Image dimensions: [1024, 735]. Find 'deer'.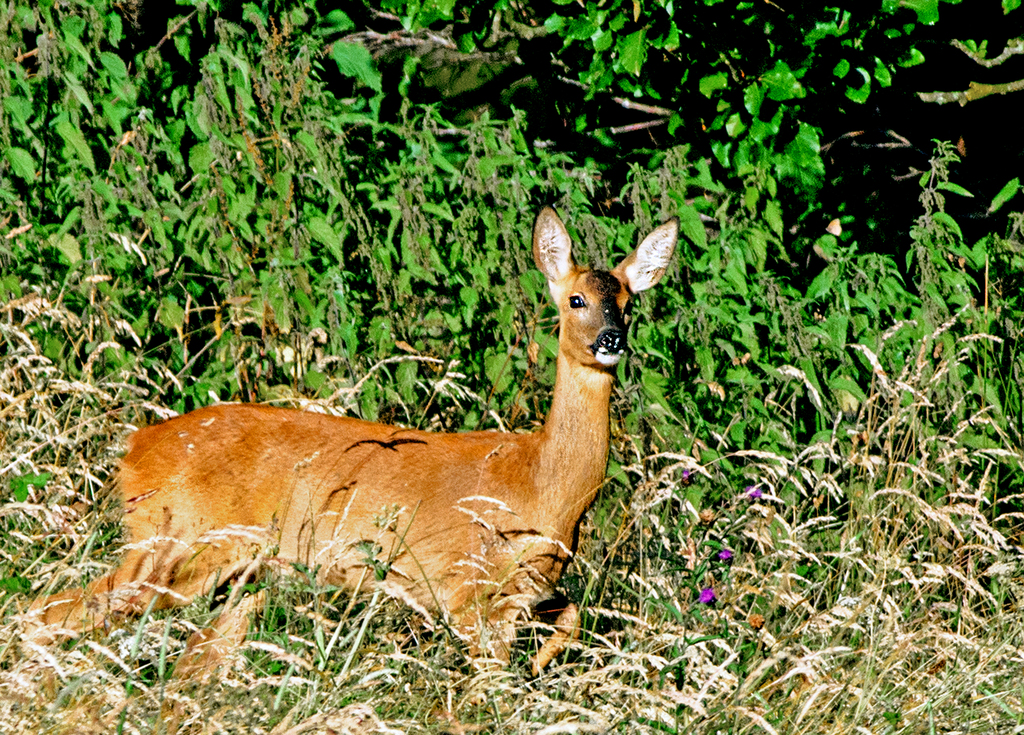
bbox(22, 202, 680, 706).
